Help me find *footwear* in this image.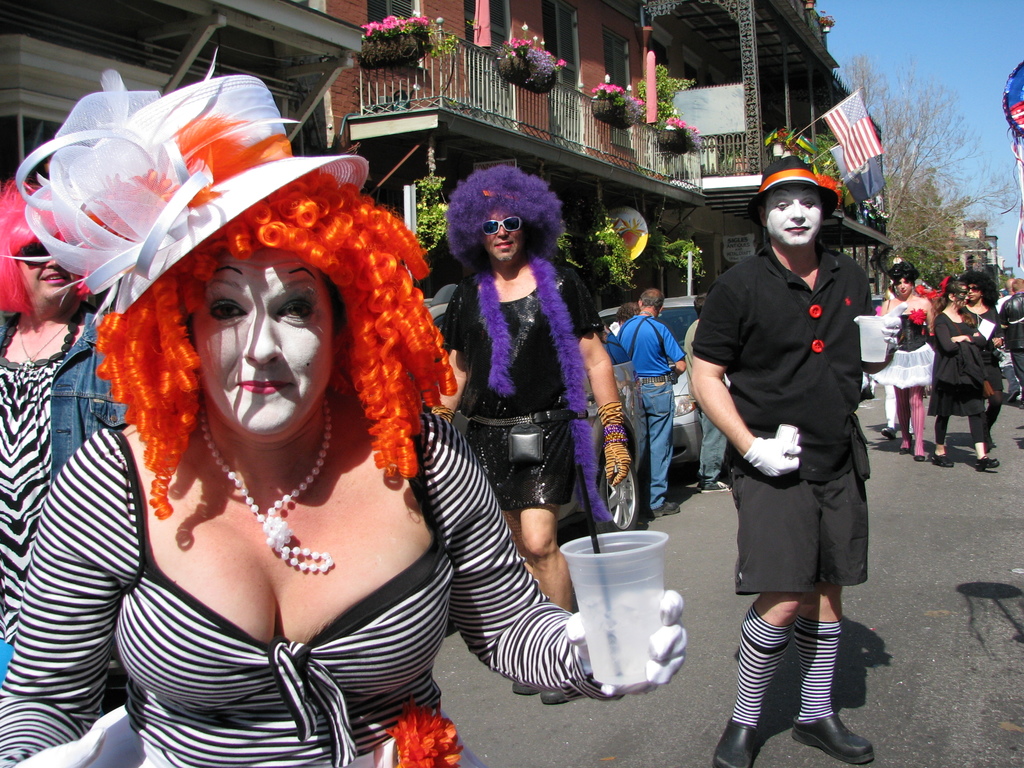
Found it: 883,426,895,439.
